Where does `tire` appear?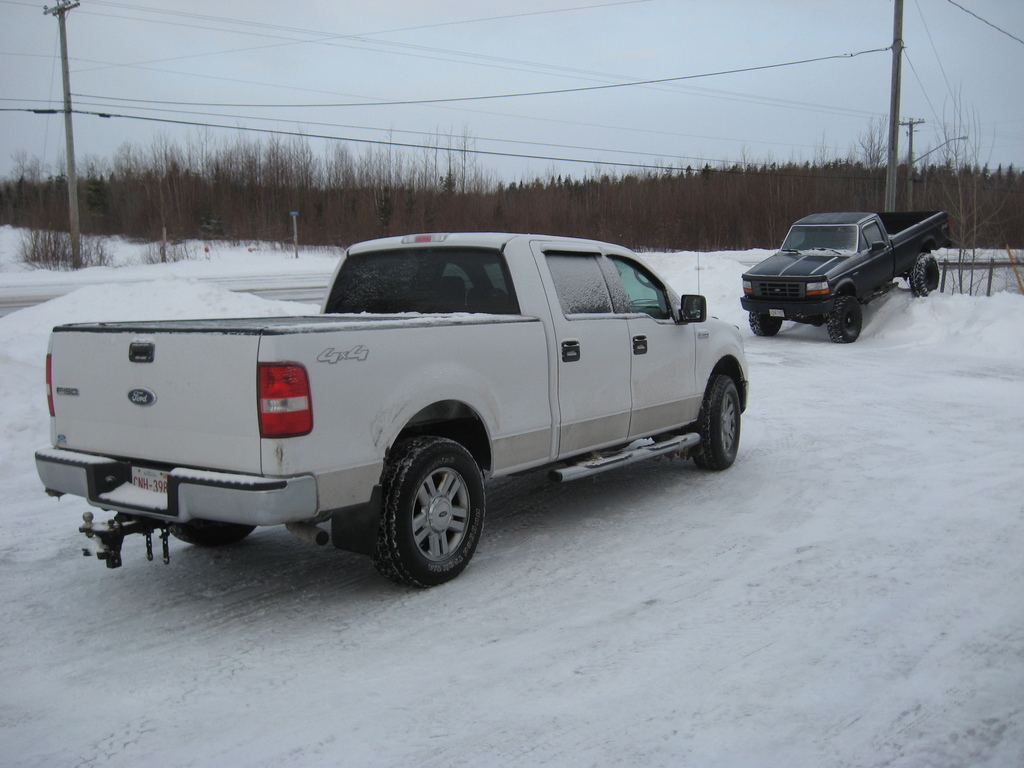
Appears at Rect(354, 433, 485, 588).
